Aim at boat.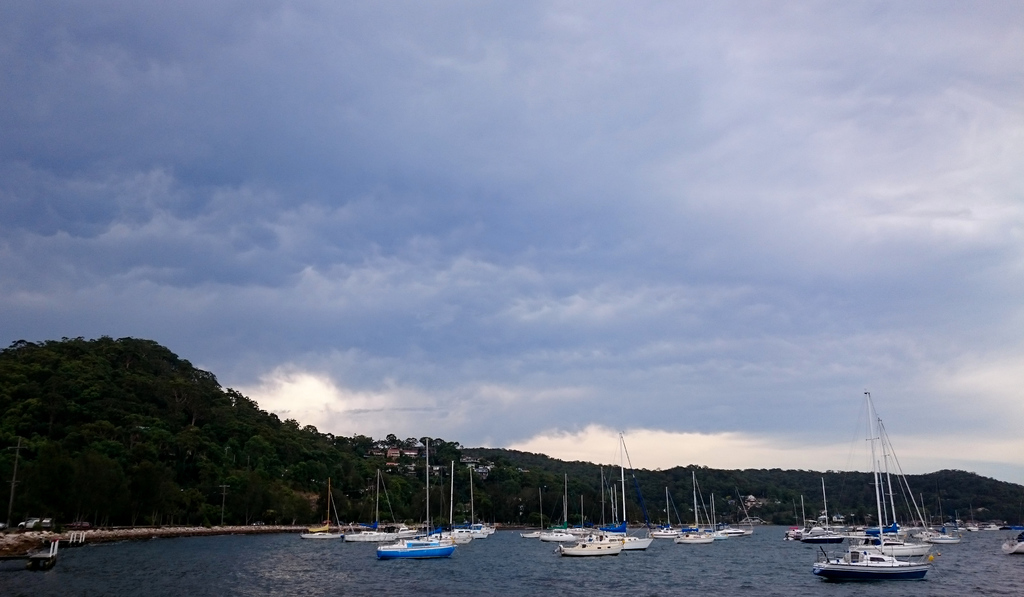
Aimed at <box>1003,530,1023,557</box>.
